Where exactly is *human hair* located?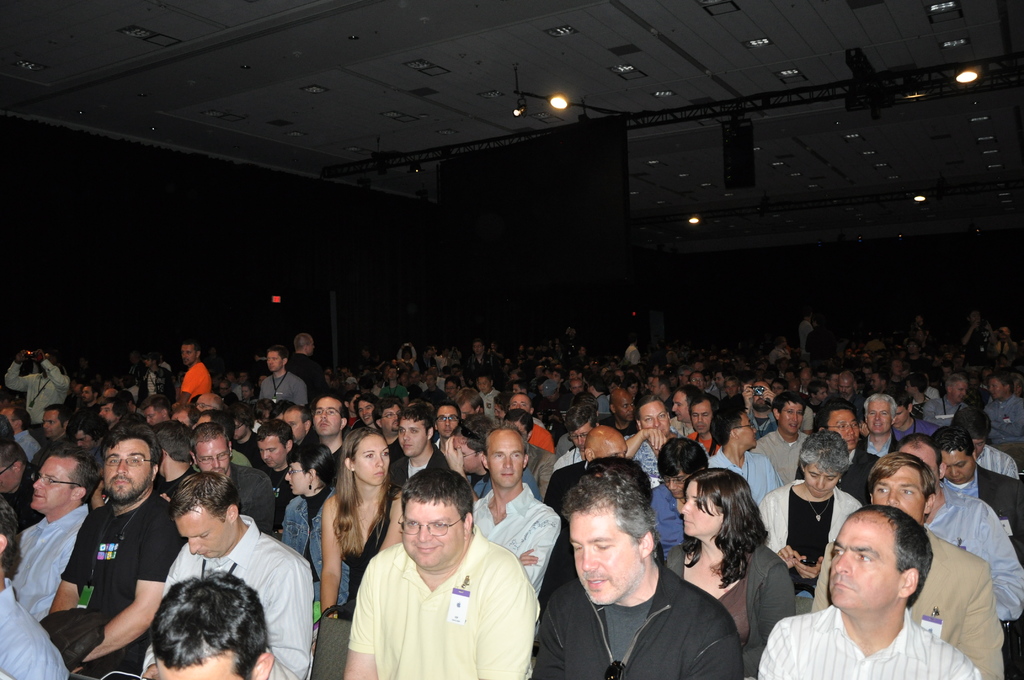
Its bounding box is (x1=867, y1=452, x2=937, y2=499).
